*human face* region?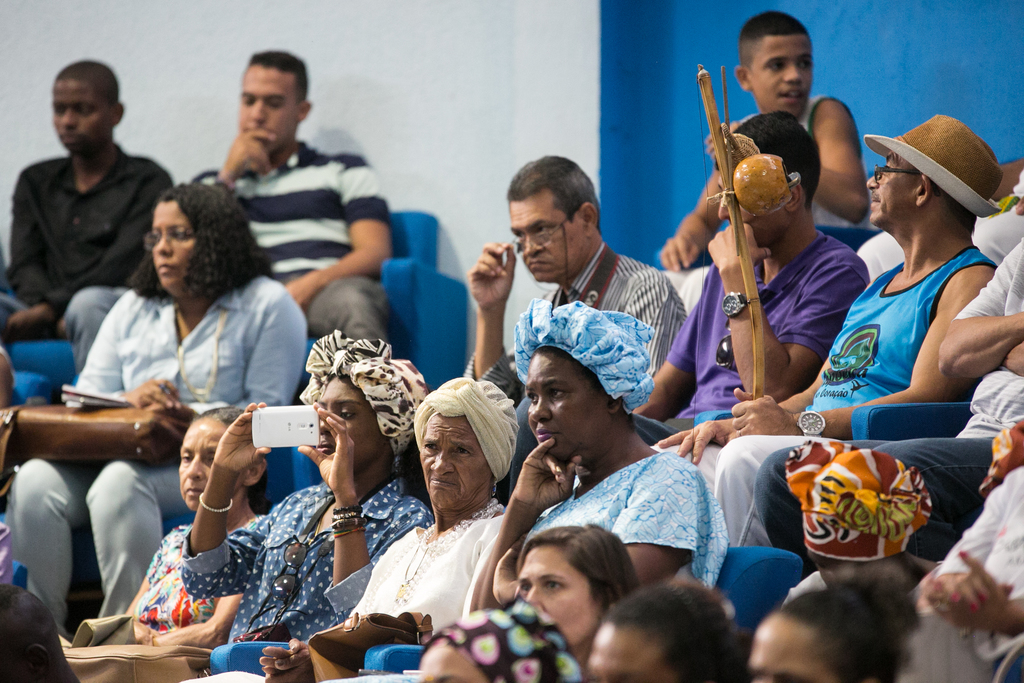
[left=519, top=542, right=602, bottom=647]
